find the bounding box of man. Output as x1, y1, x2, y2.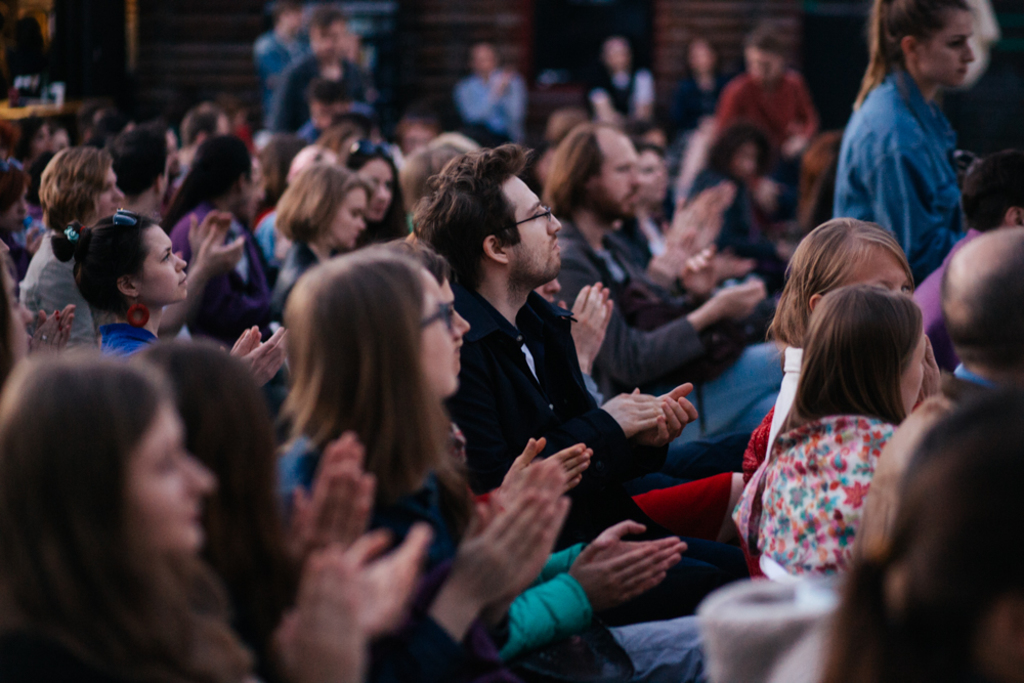
271, 3, 371, 137.
